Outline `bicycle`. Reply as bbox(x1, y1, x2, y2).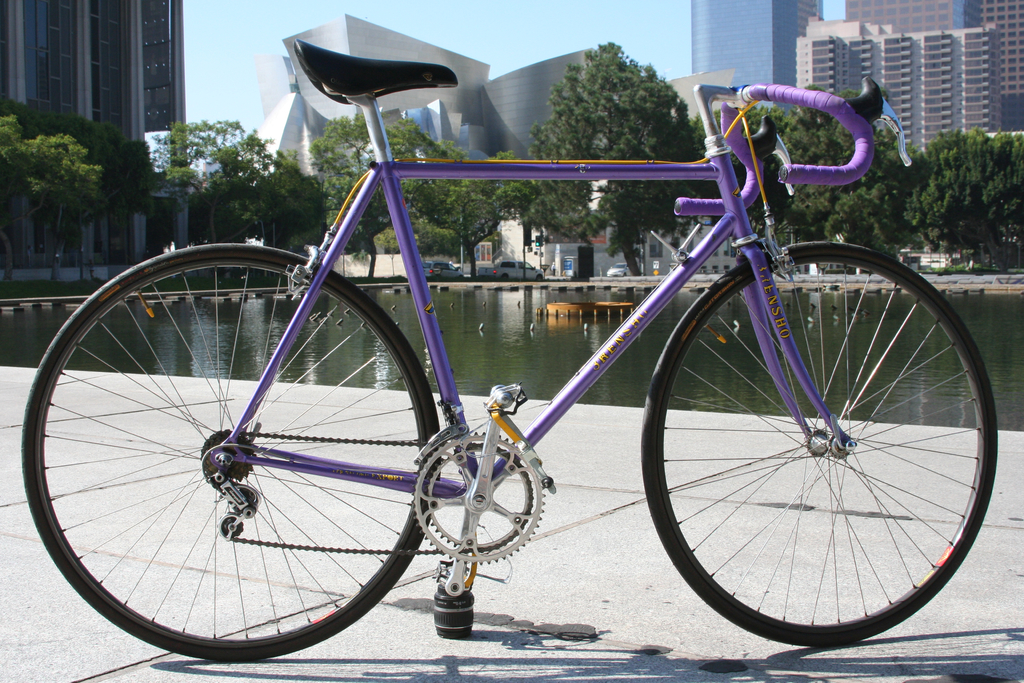
bbox(6, 31, 993, 666).
